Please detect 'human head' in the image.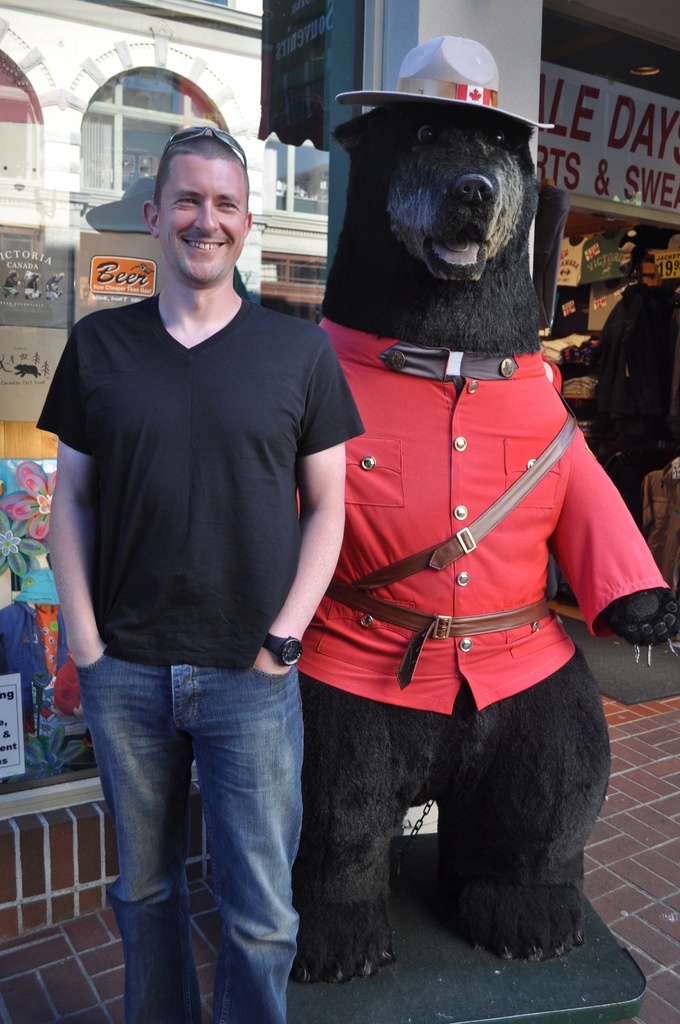
bbox=[144, 140, 250, 282].
